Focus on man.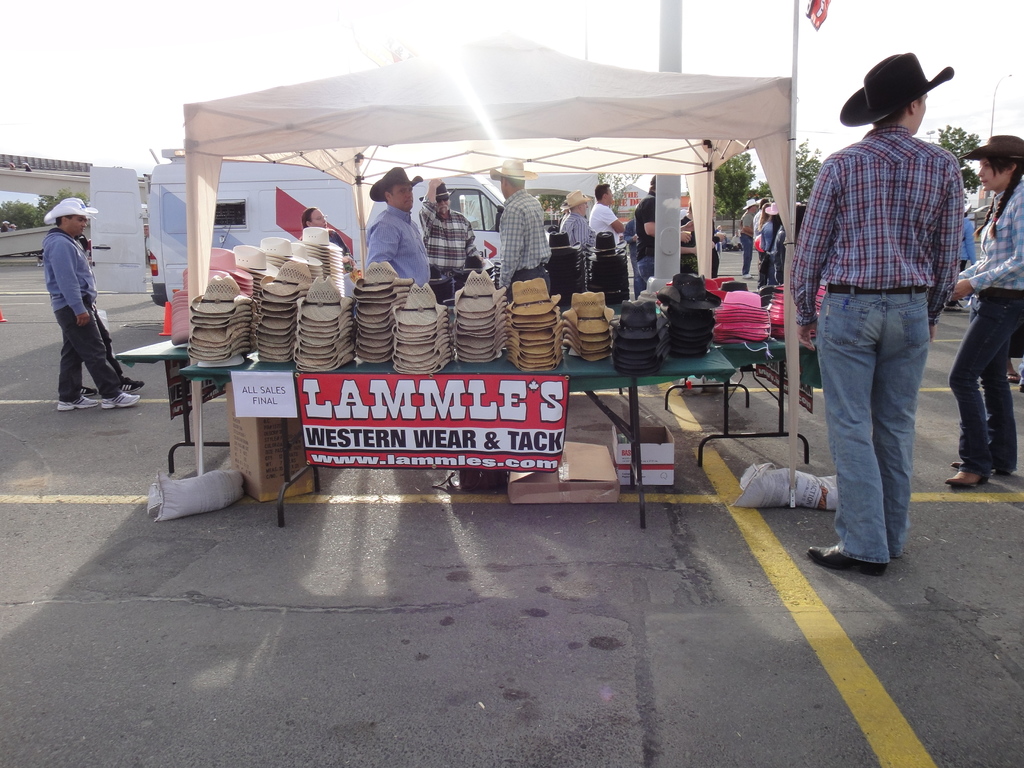
Focused at [left=417, top=175, right=481, bottom=291].
